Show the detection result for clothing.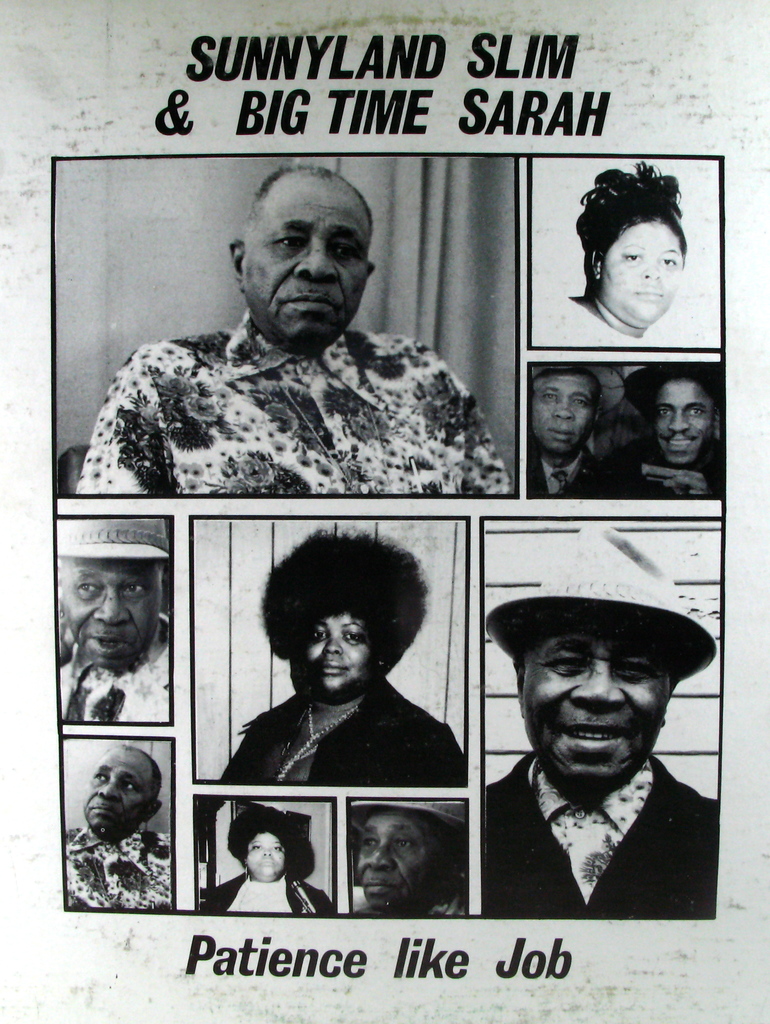
region(526, 282, 680, 339).
